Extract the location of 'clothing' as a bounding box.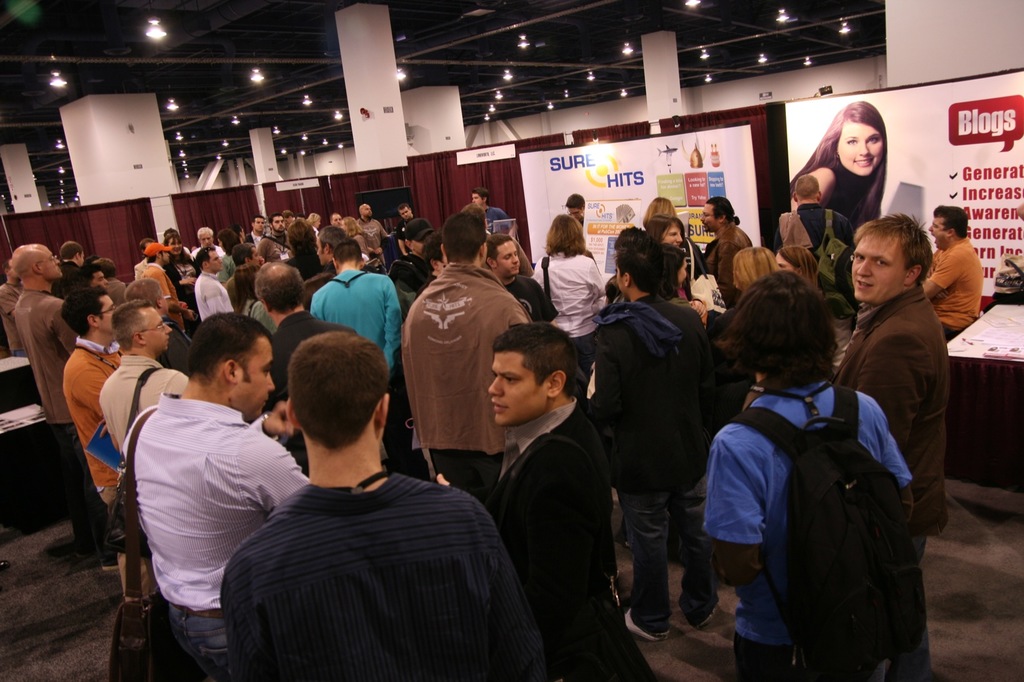
pyautogui.locateOnScreen(584, 295, 706, 466).
